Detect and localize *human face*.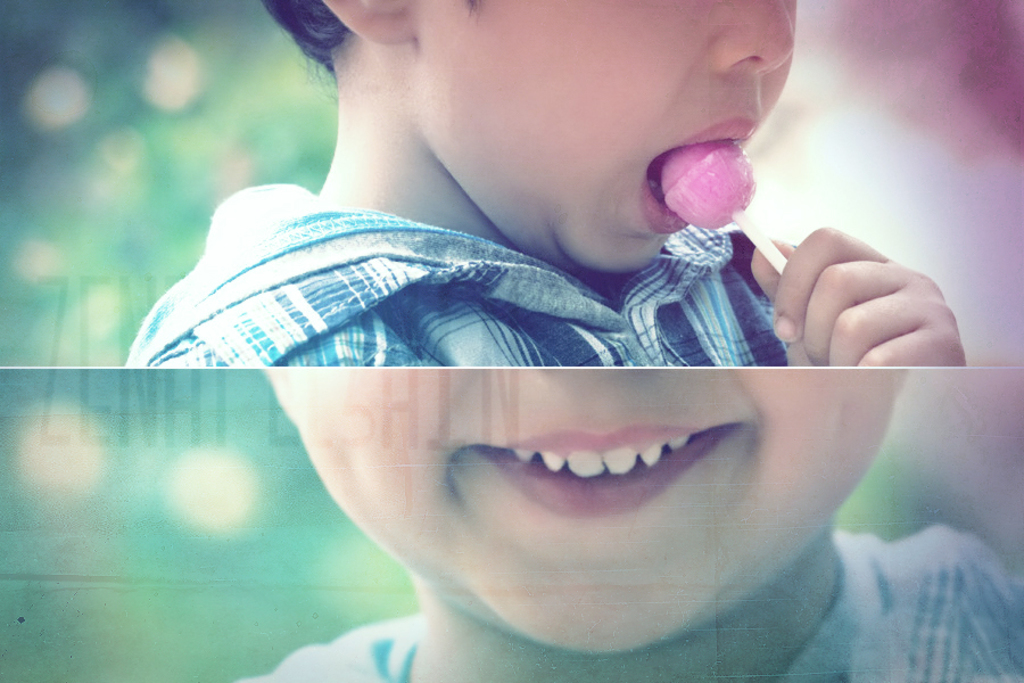
Localized at Rect(411, 0, 800, 271).
